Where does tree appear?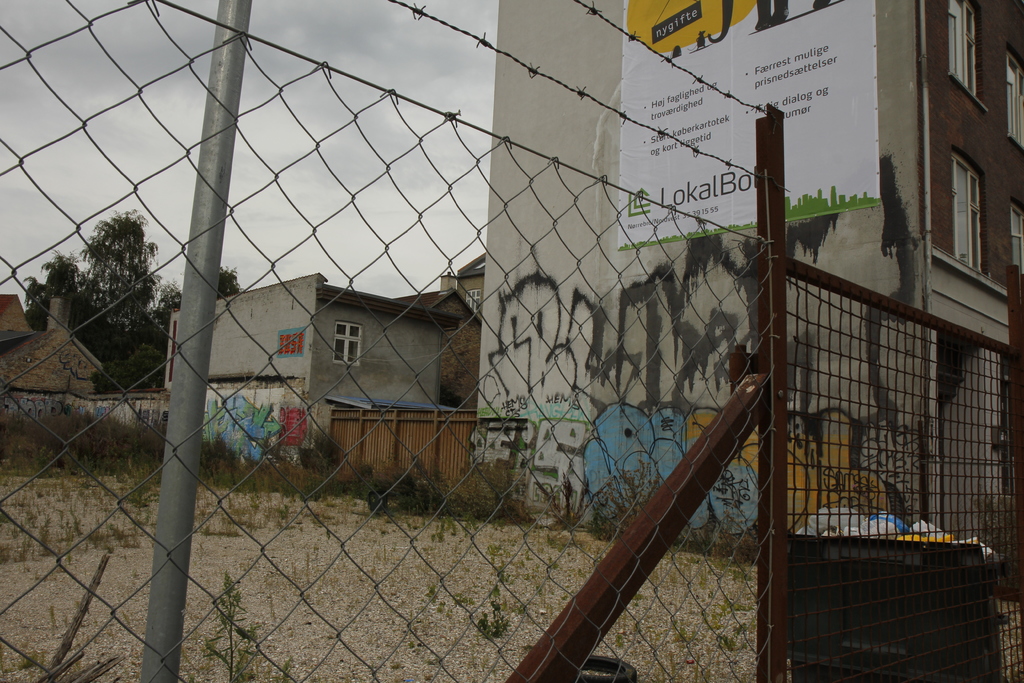
Appears at [left=80, top=200, right=161, bottom=362].
